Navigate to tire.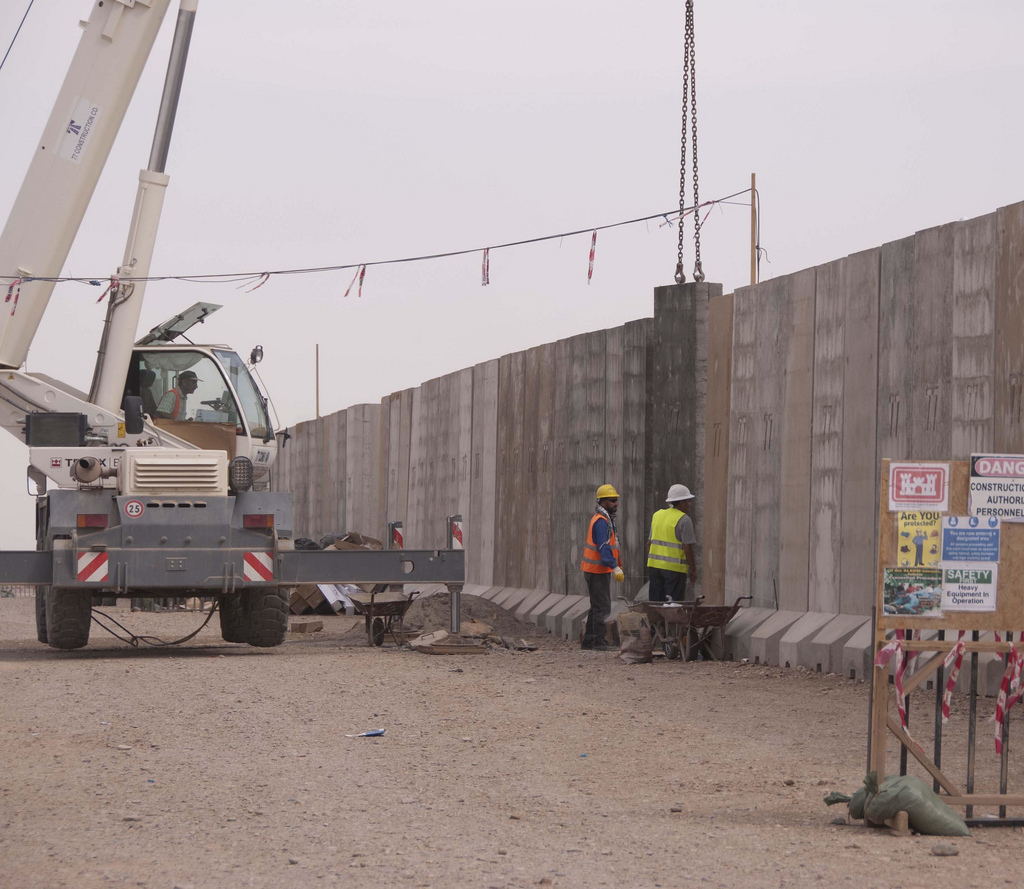
Navigation target: 239,581,281,646.
